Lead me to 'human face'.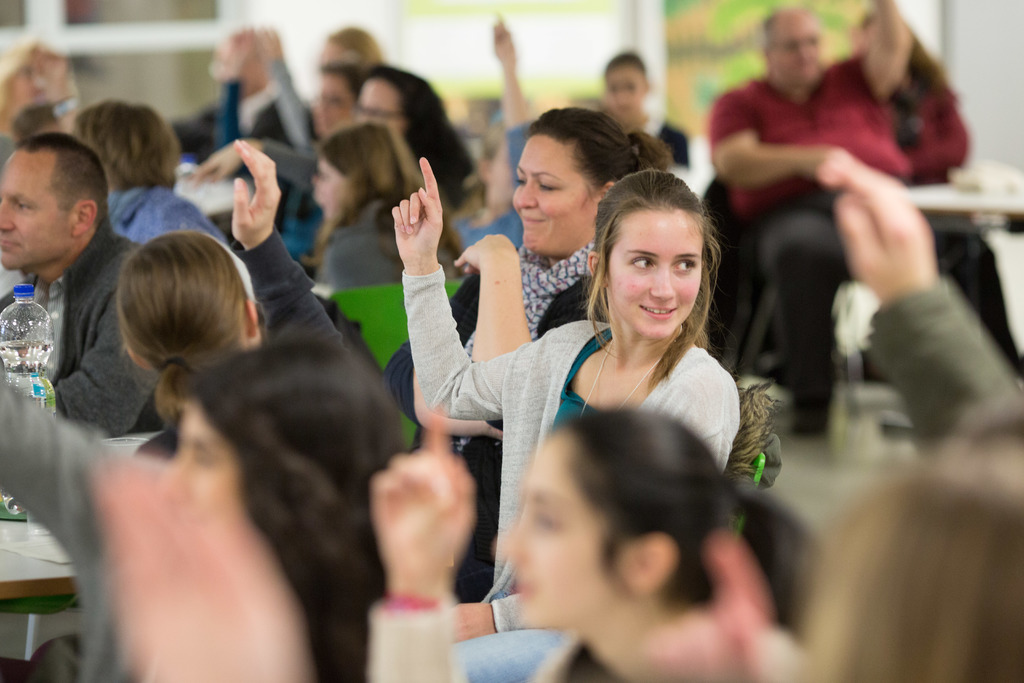
Lead to box(510, 129, 601, 252).
